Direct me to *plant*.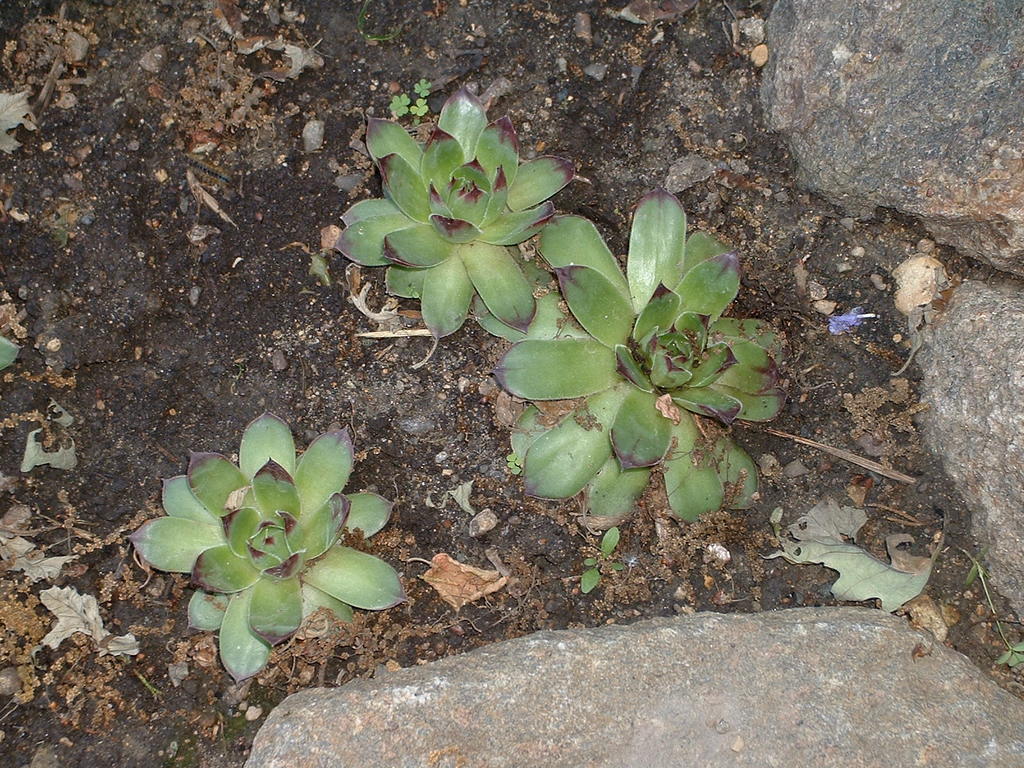
Direction: [388,95,415,116].
